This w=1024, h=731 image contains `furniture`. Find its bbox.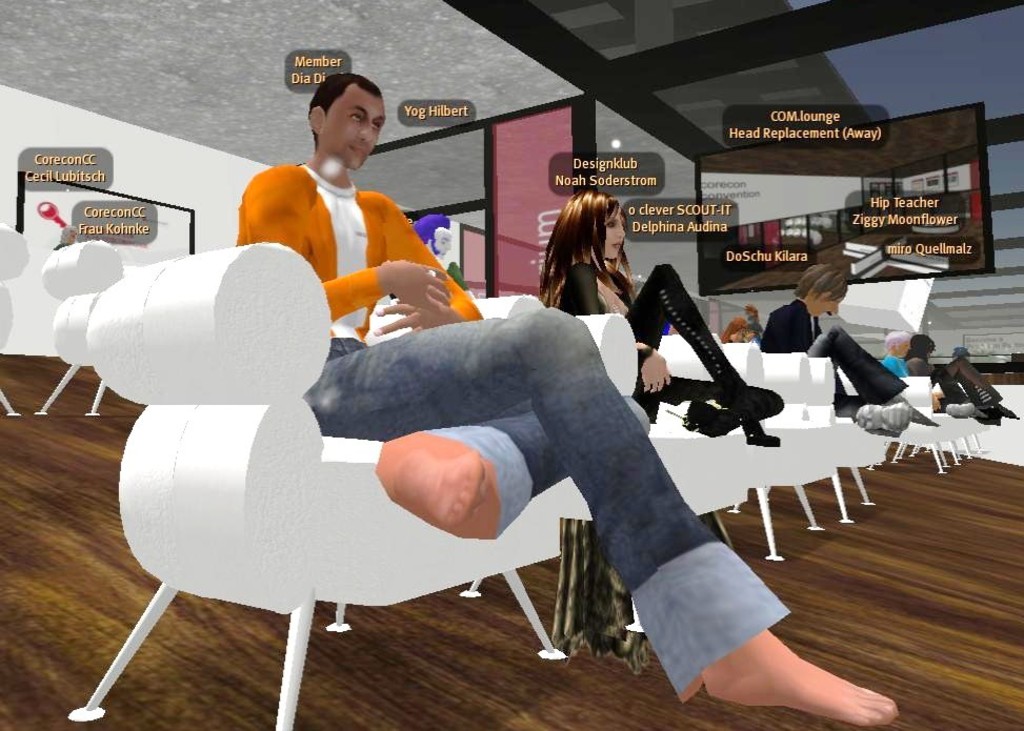
(x1=0, y1=224, x2=33, y2=413).
